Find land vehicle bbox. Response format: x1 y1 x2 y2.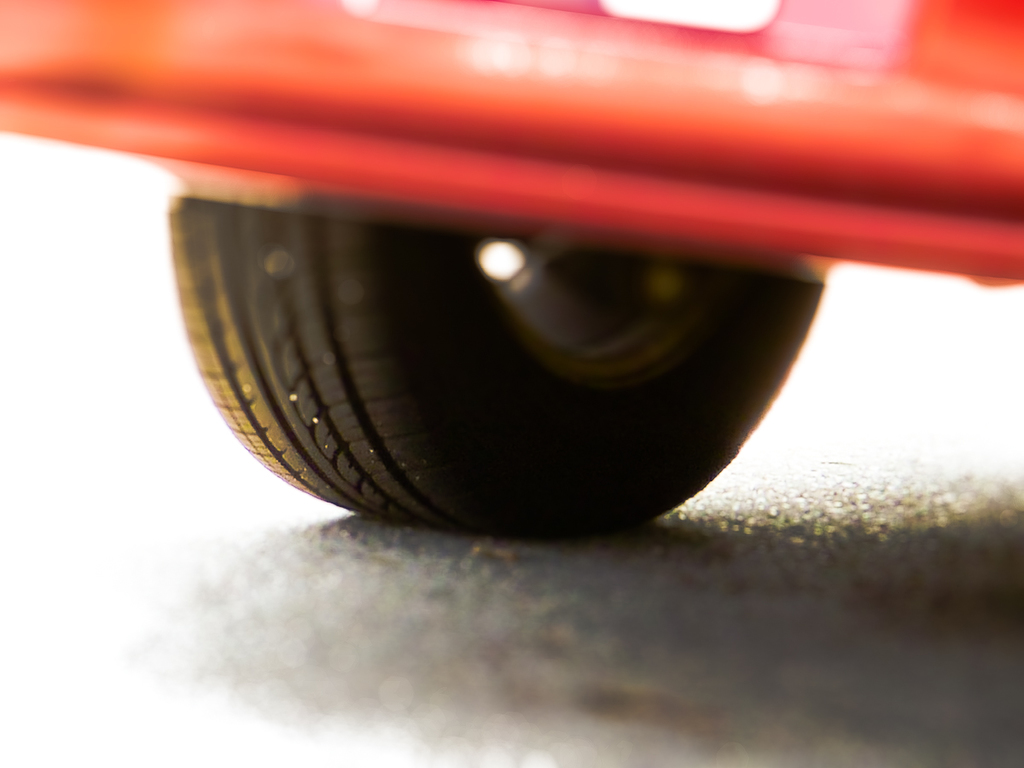
4 42 1023 578.
